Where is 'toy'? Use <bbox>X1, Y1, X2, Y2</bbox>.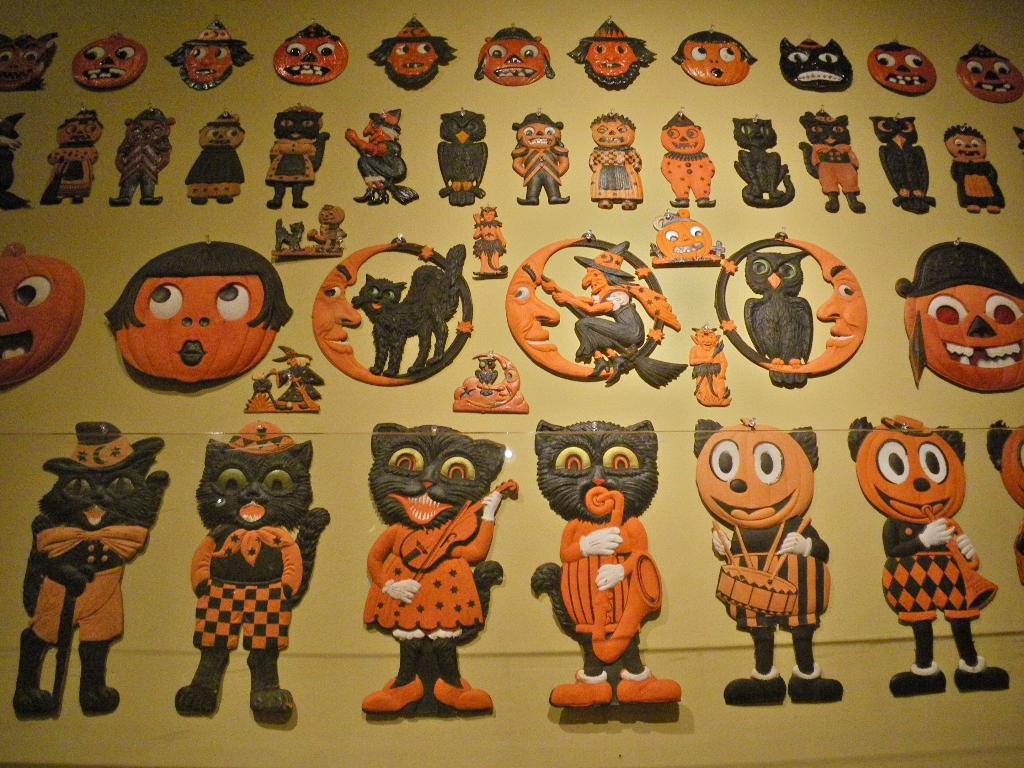
<bbox>977, 419, 1023, 584</bbox>.
